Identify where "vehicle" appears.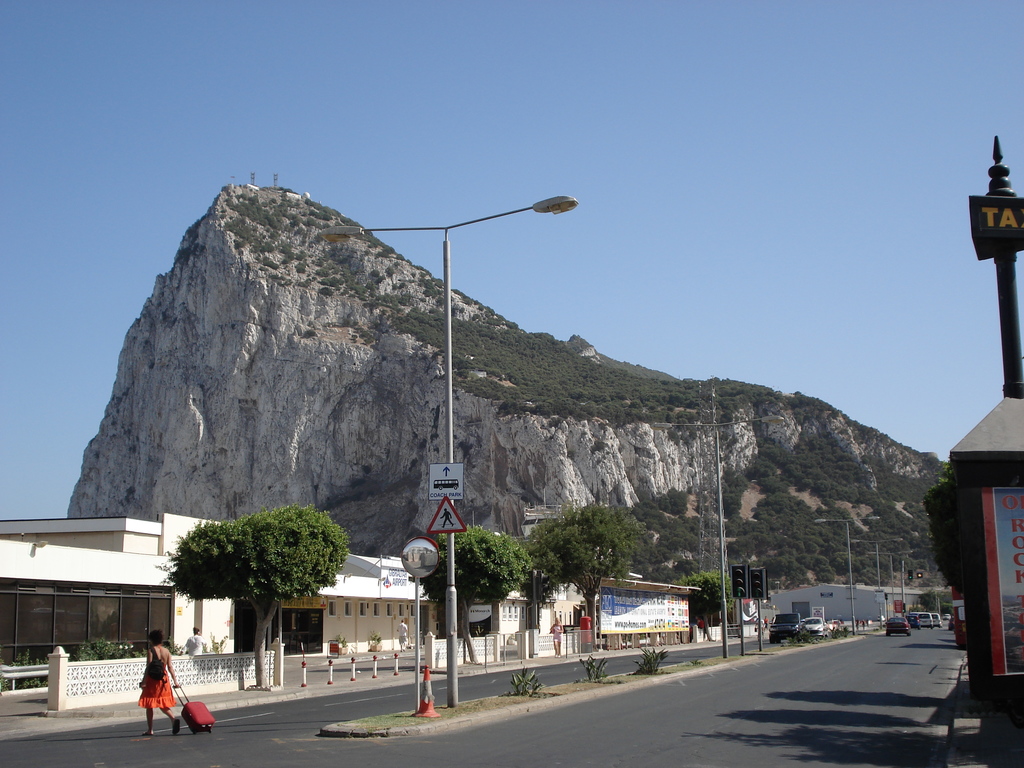
Appears at 906,614,920,631.
